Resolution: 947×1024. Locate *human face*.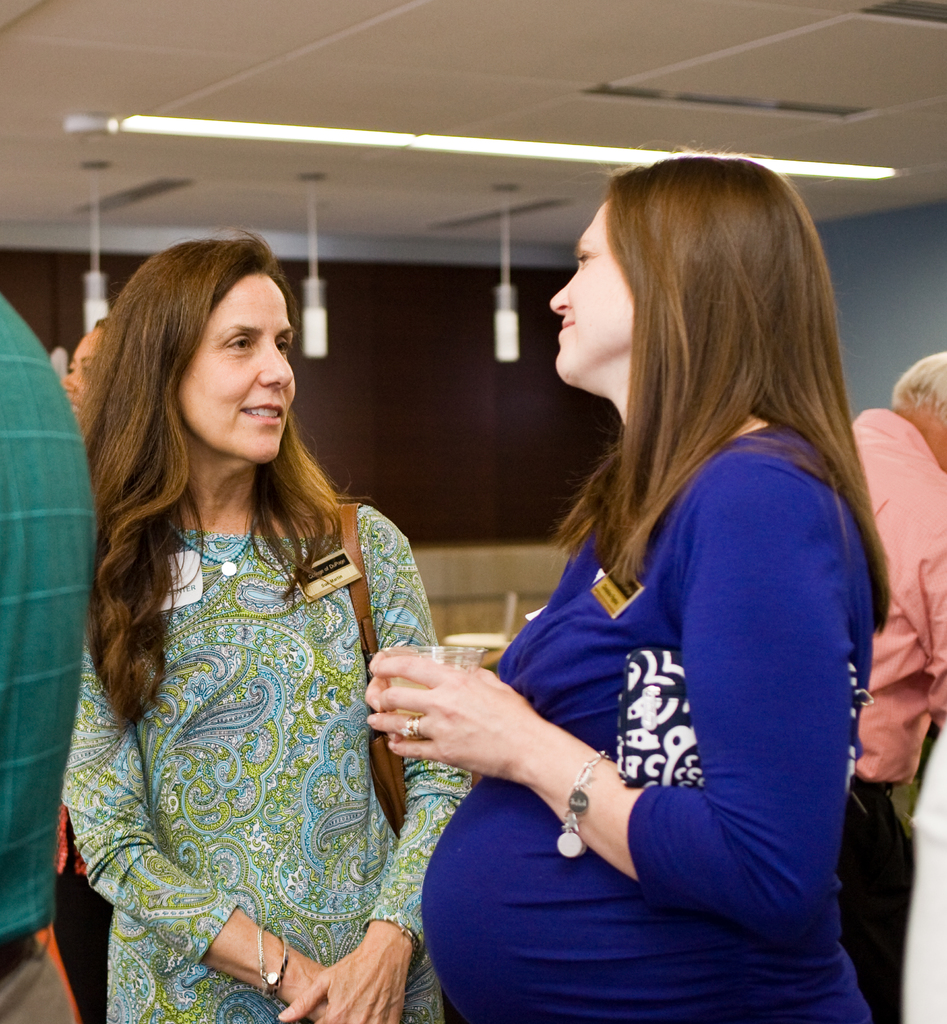
(x1=157, y1=268, x2=295, y2=454).
